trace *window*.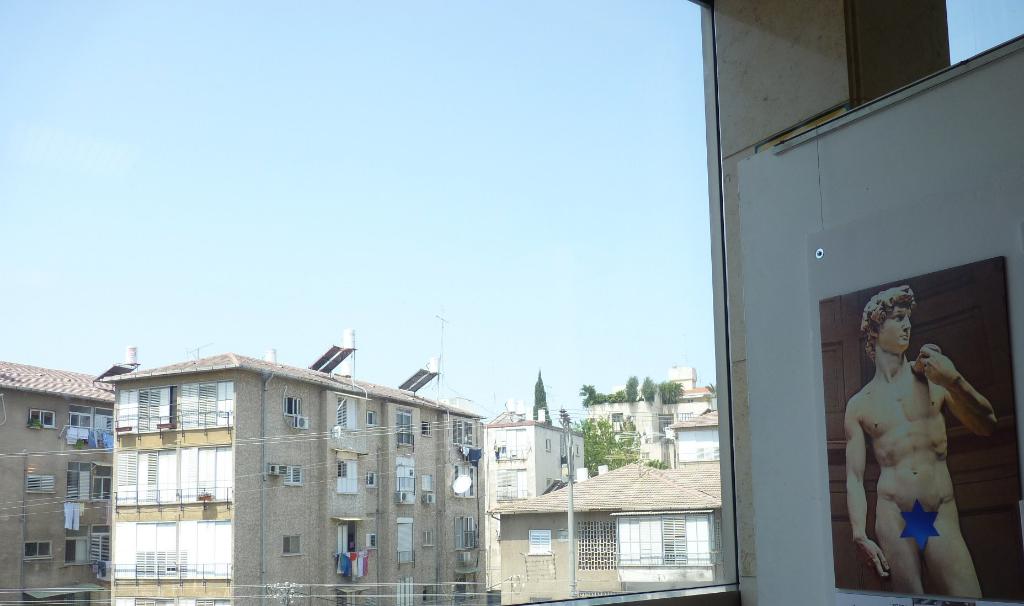
Traced to 280,536,302,553.
